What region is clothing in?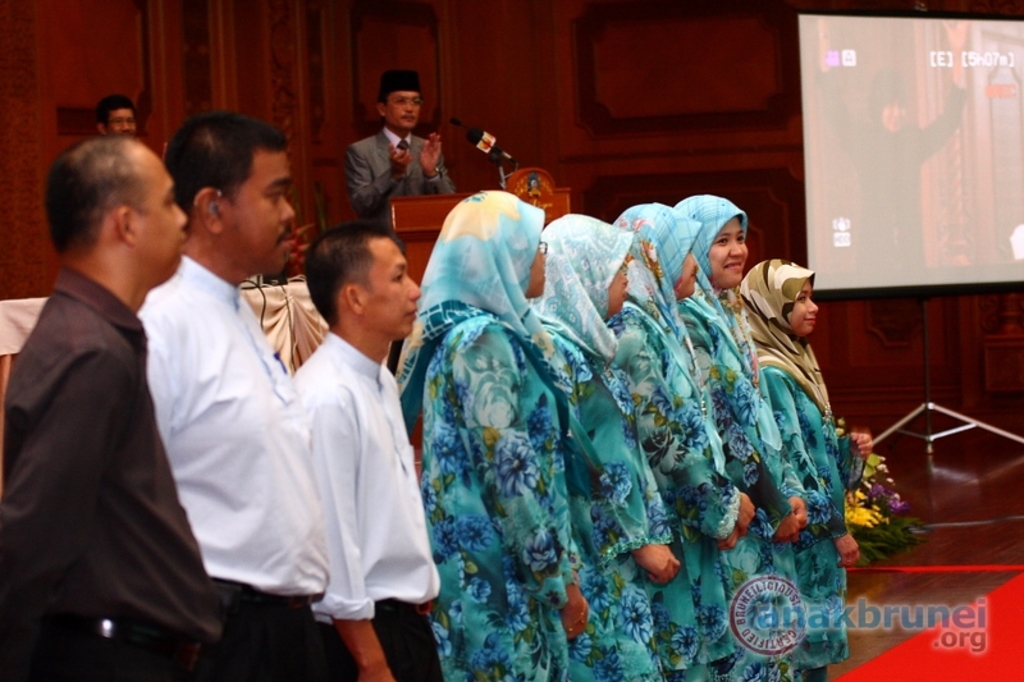
[388, 175, 584, 681].
